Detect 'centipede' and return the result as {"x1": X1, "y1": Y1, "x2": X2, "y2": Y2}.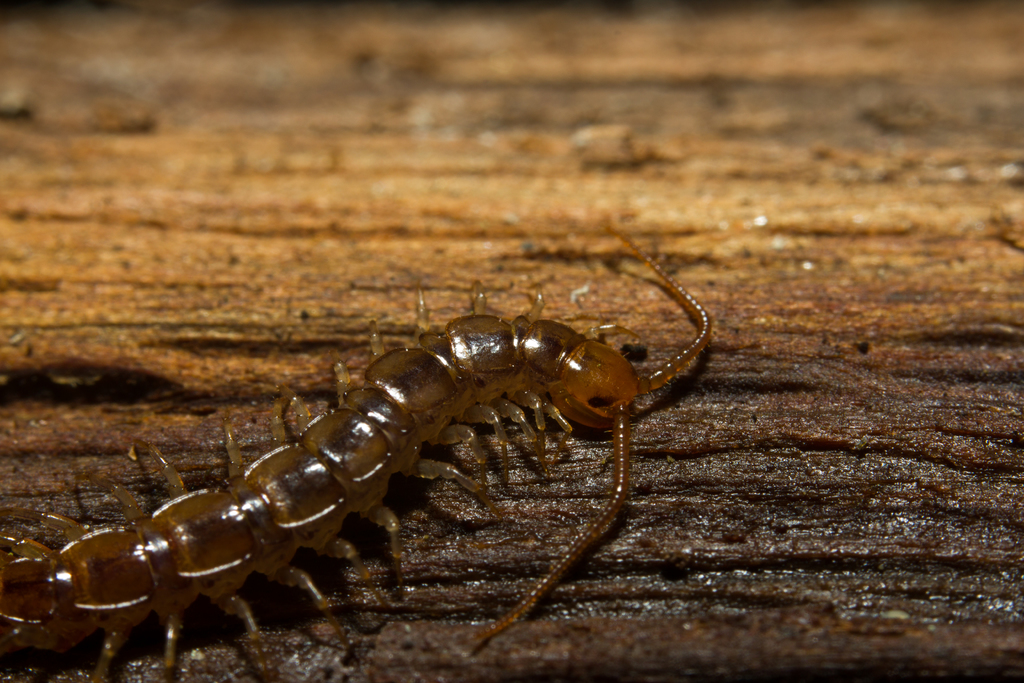
{"x1": 0, "y1": 227, "x2": 712, "y2": 682}.
